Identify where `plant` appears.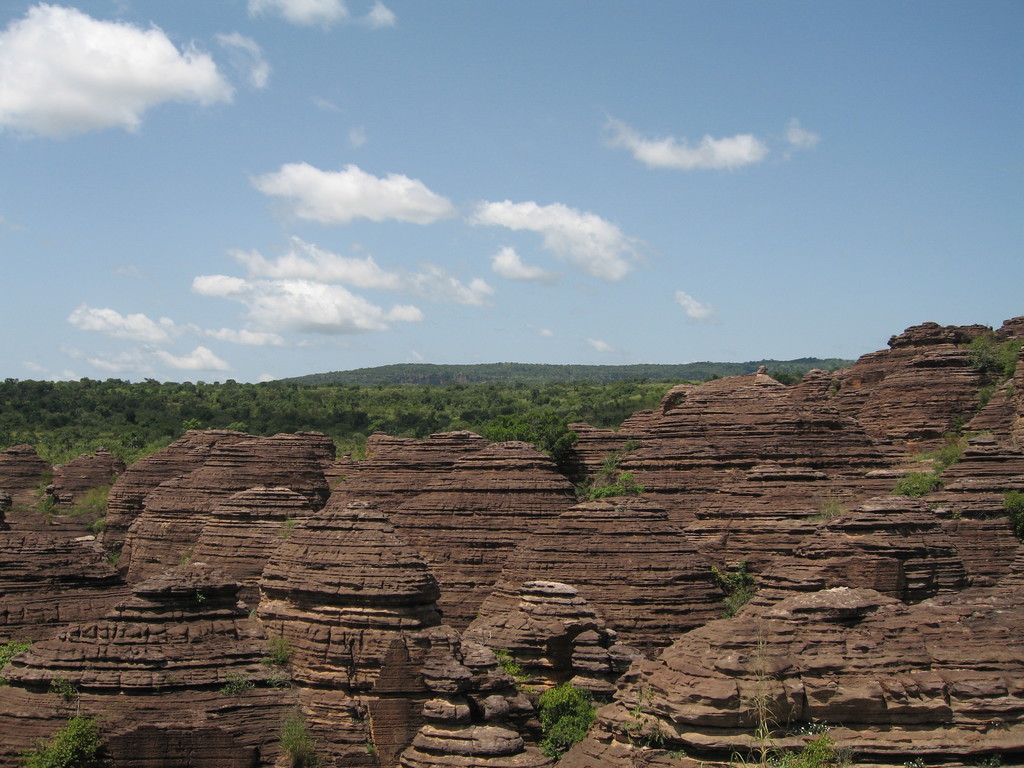
Appears at region(893, 442, 963, 497).
